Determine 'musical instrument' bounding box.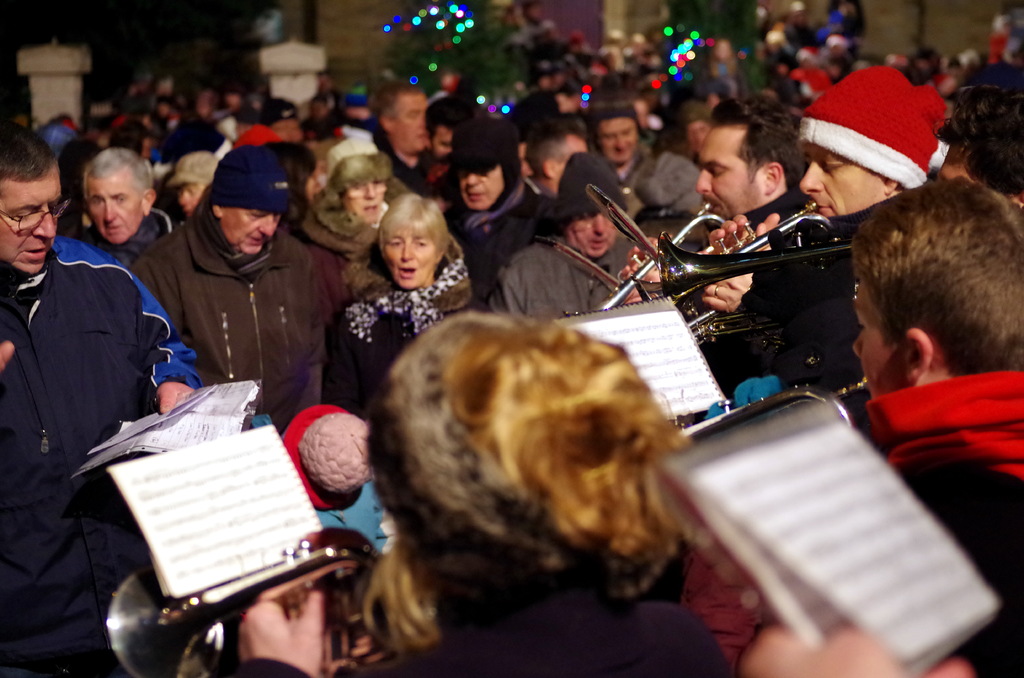
Determined: <bbox>681, 200, 840, 351</bbox>.
